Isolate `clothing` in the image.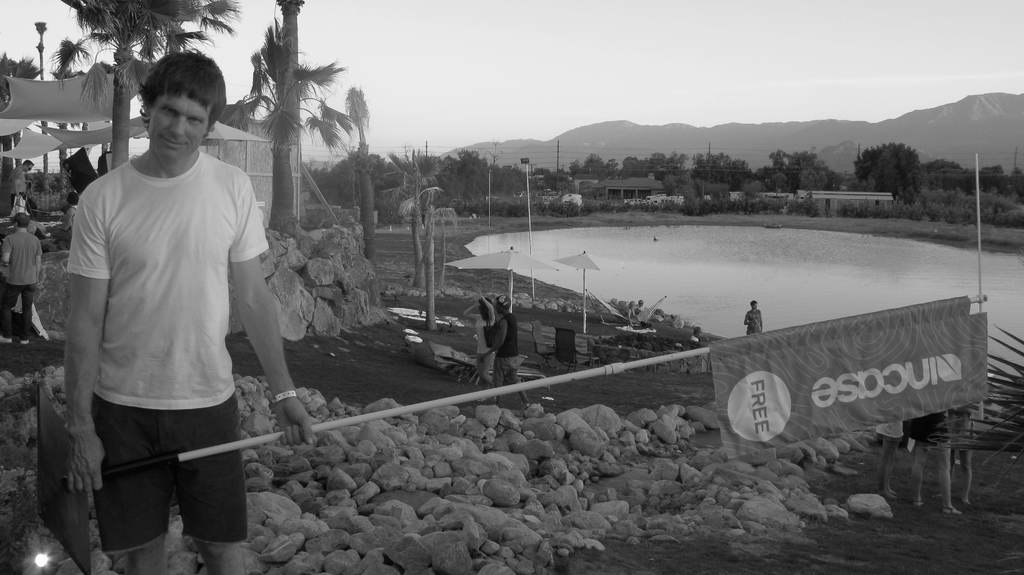
Isolated region: x1=948, y1=407, x2=979, y2=445.
